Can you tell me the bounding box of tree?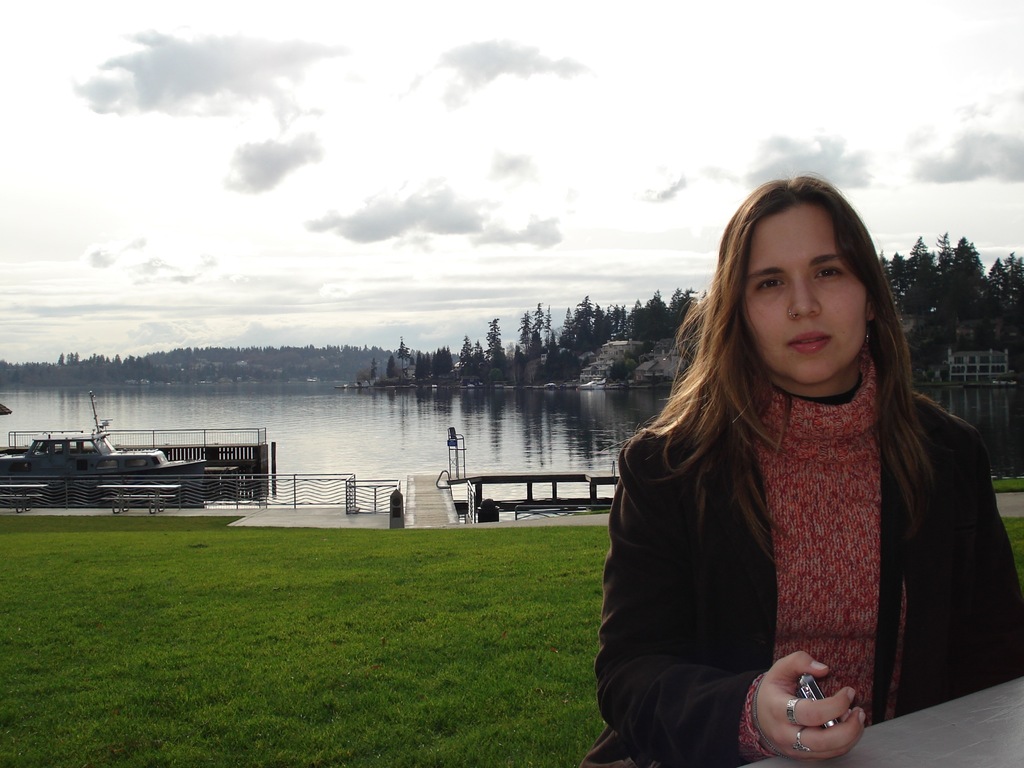
x1=890 y1=234 x2=951 y2=311.
